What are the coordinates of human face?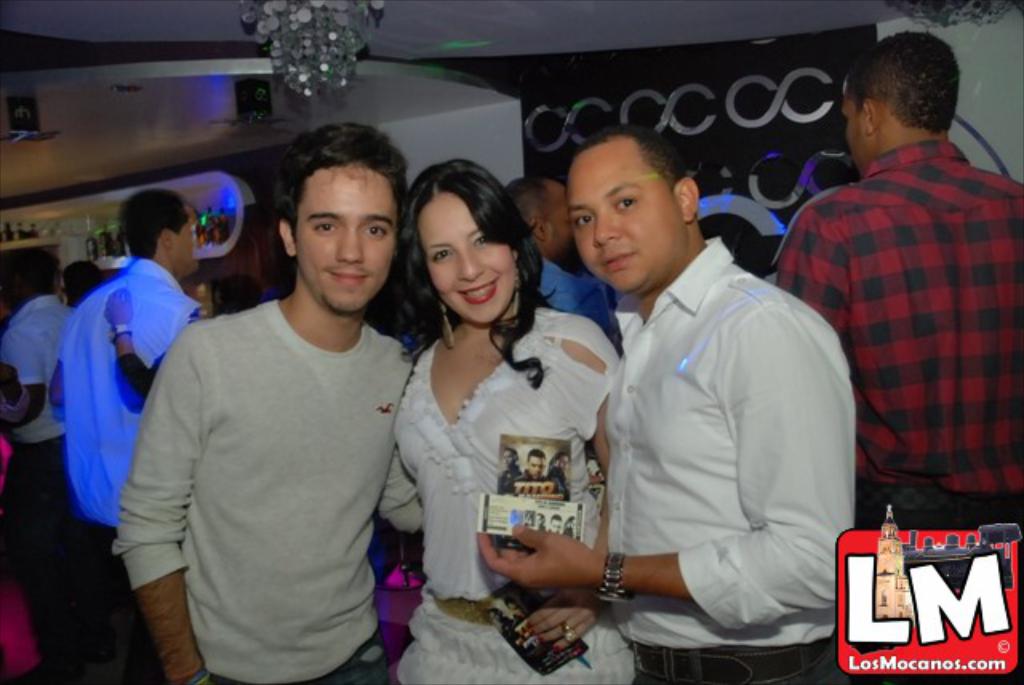
left=843, top=94, right=878, bottom=174.
